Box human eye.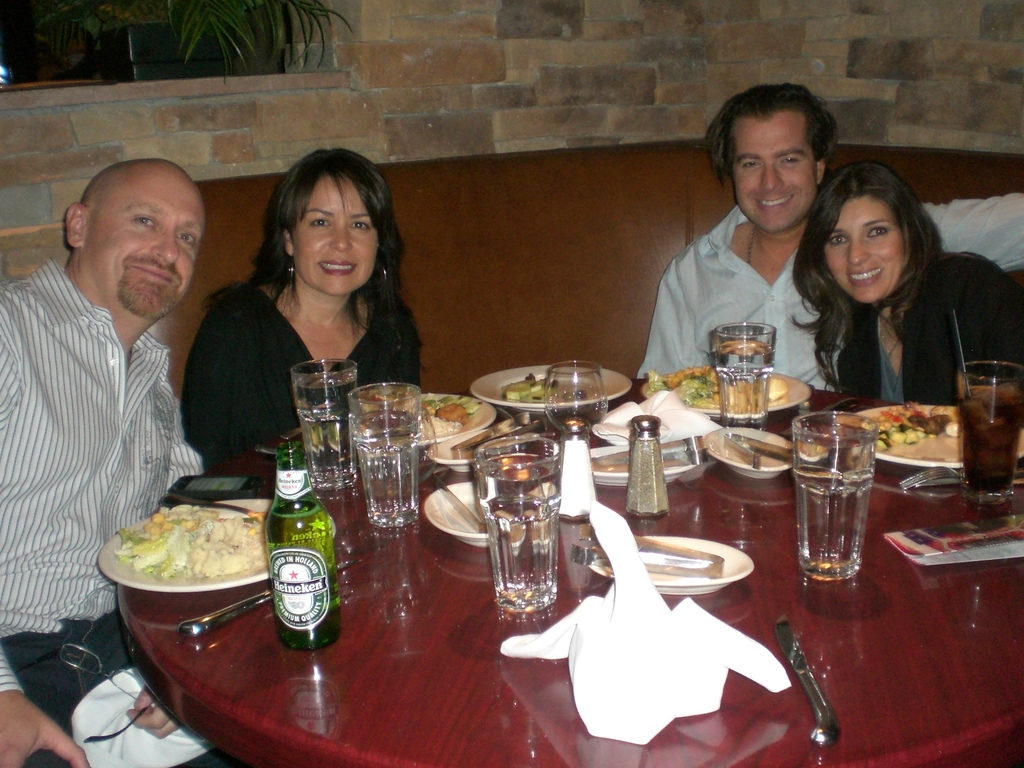
(left=864, top=225, right=890, bottom=240).
